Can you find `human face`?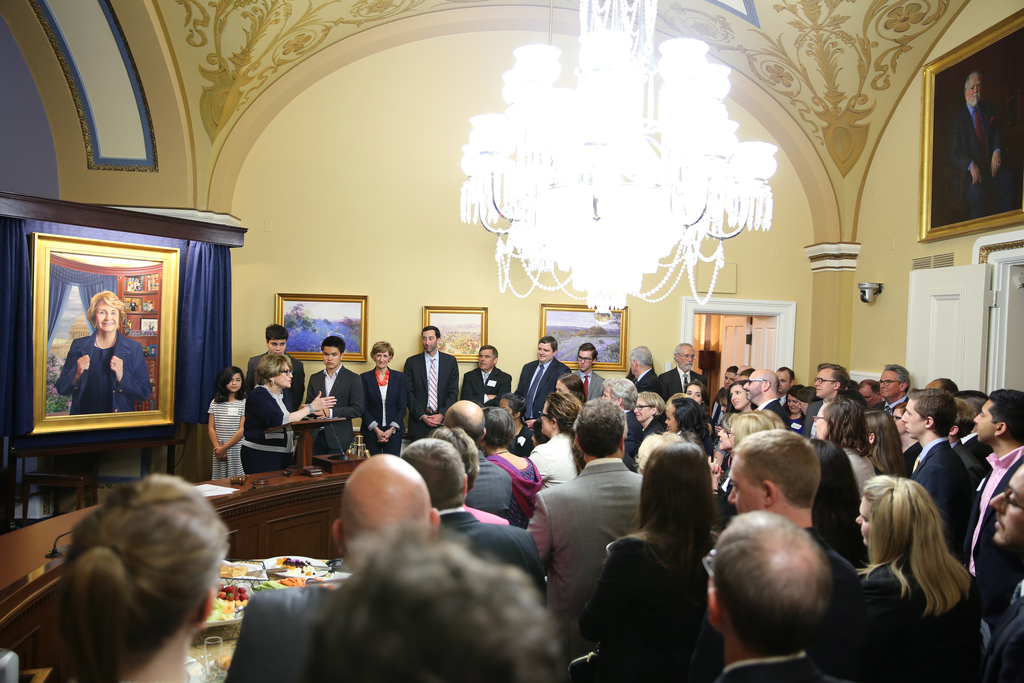
Yes, bounding box: (x1=224, y1=373, x2=242, y2=393).
